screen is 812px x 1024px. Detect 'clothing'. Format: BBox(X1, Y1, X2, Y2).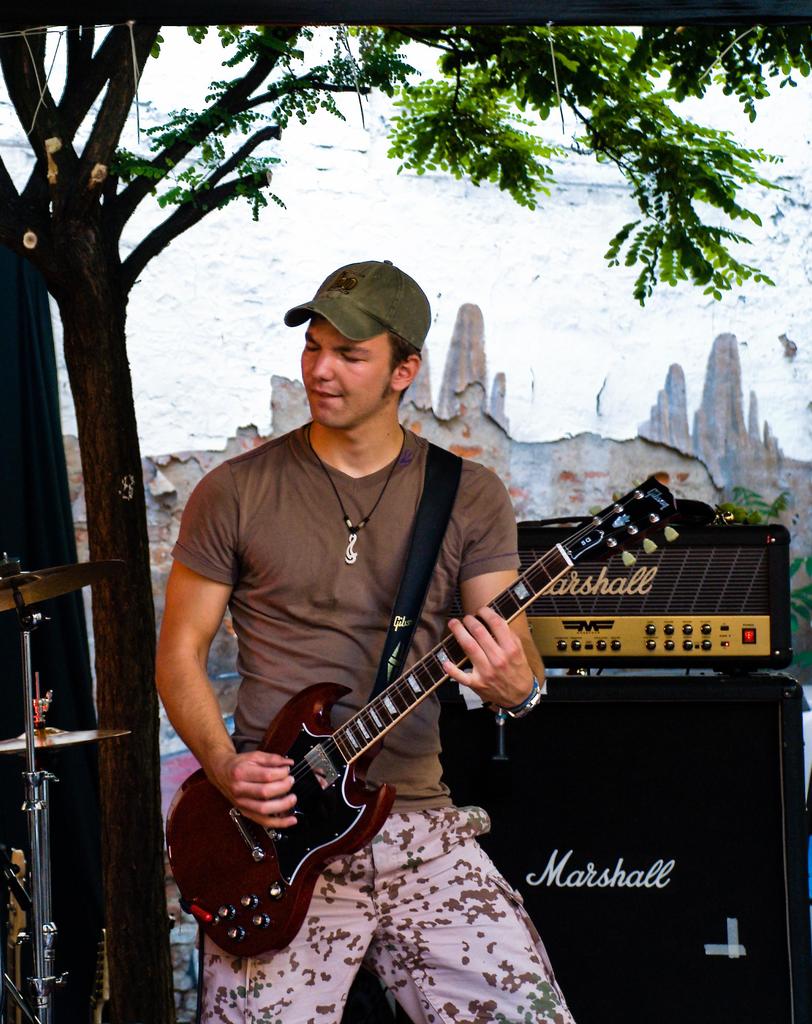
BBox(195, 423, 631, 970).
